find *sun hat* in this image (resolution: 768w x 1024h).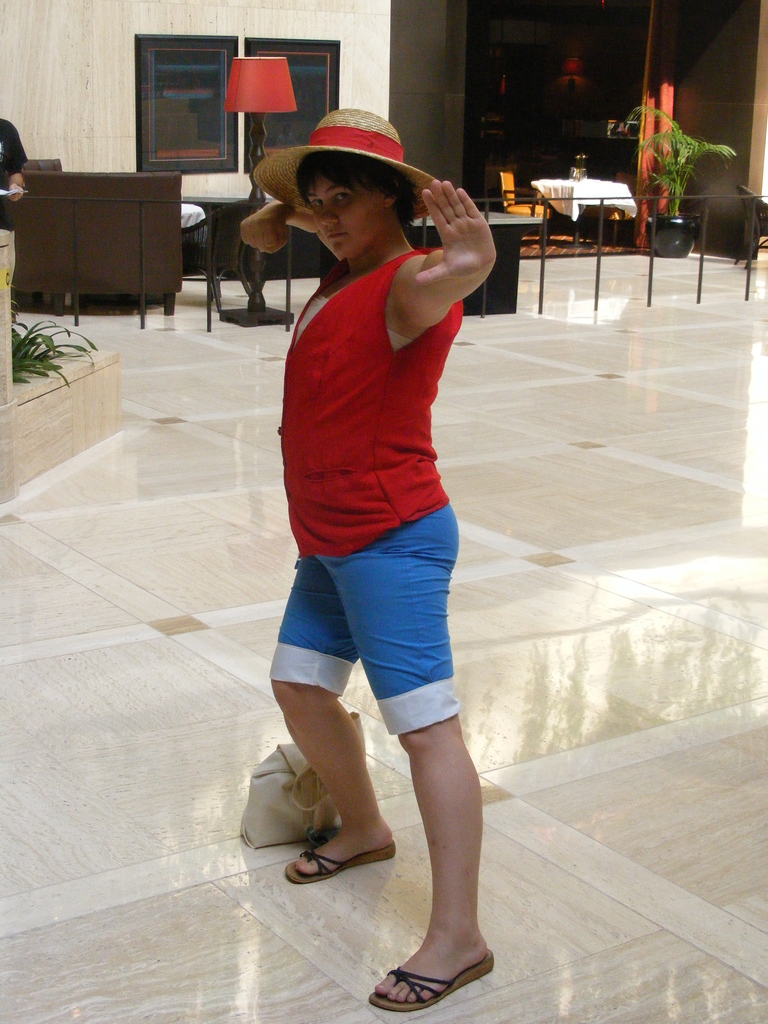
{"x1": 248, "y1": 108, "x2": 449, "y2": 227}.
